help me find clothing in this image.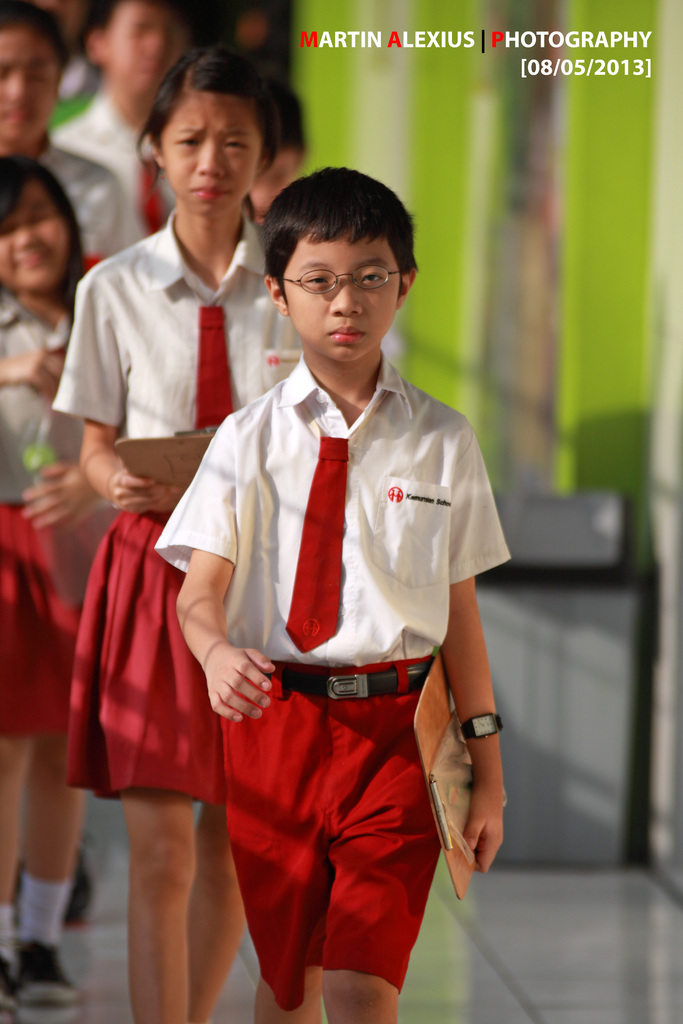
Found it: <box>152,326,487,980</box>.
